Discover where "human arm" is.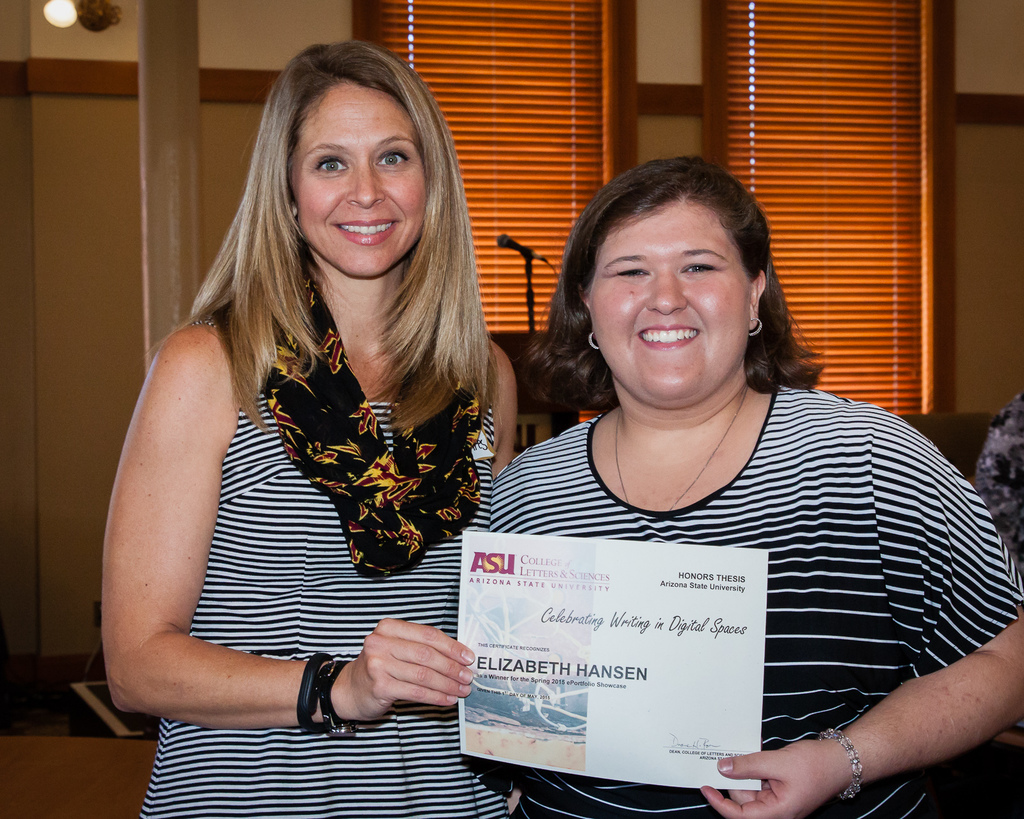
Discovered at {"x1": 698, "y1": 417, "x2": 1023, "y2": 818}.
